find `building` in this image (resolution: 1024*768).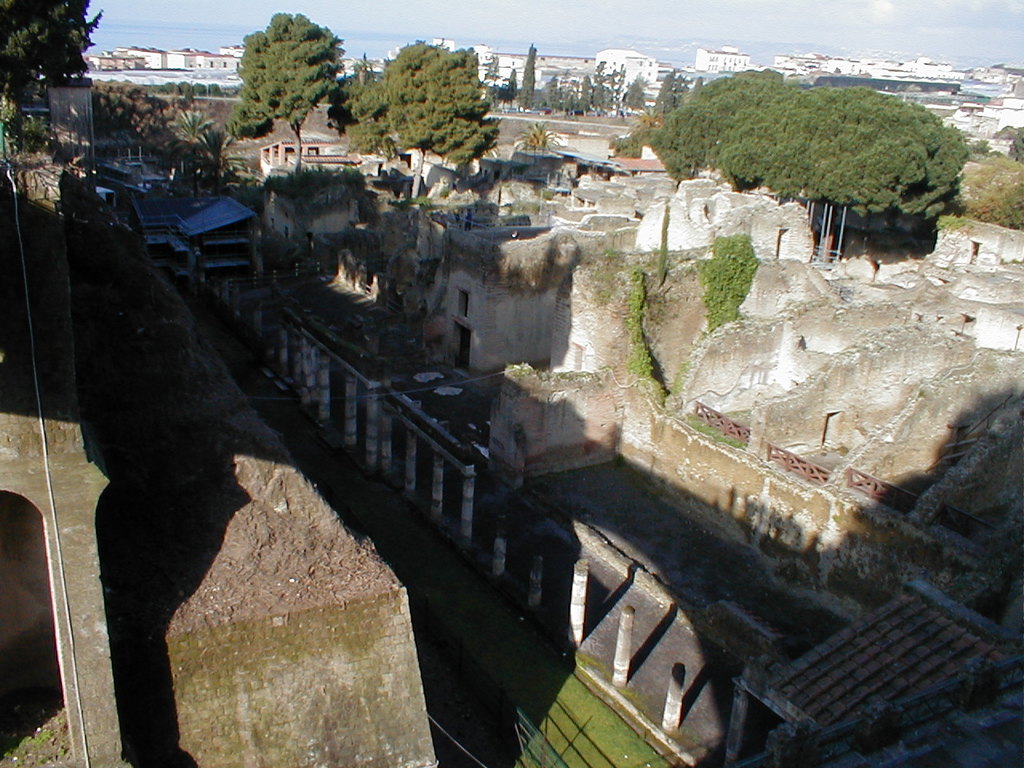
Rect(0, 46, 1023, 767).
